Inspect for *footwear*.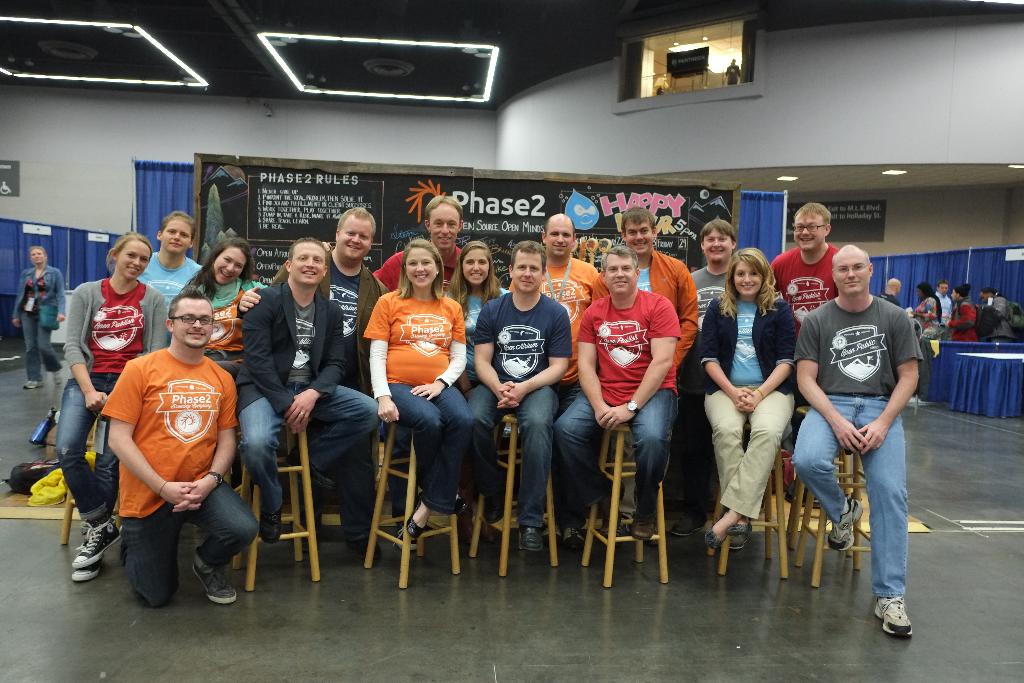
Inspection: [x1=54, y1=367, x2=65, y2=387].
